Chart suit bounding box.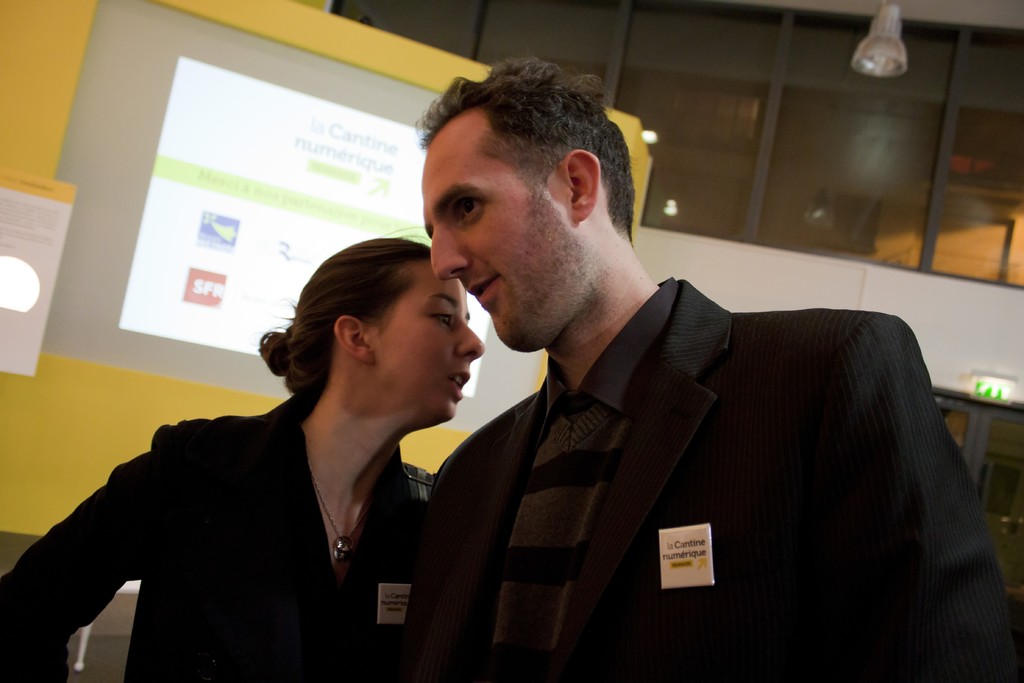
Charted: <bbox>392, 251, 990, 666</bbox>.
